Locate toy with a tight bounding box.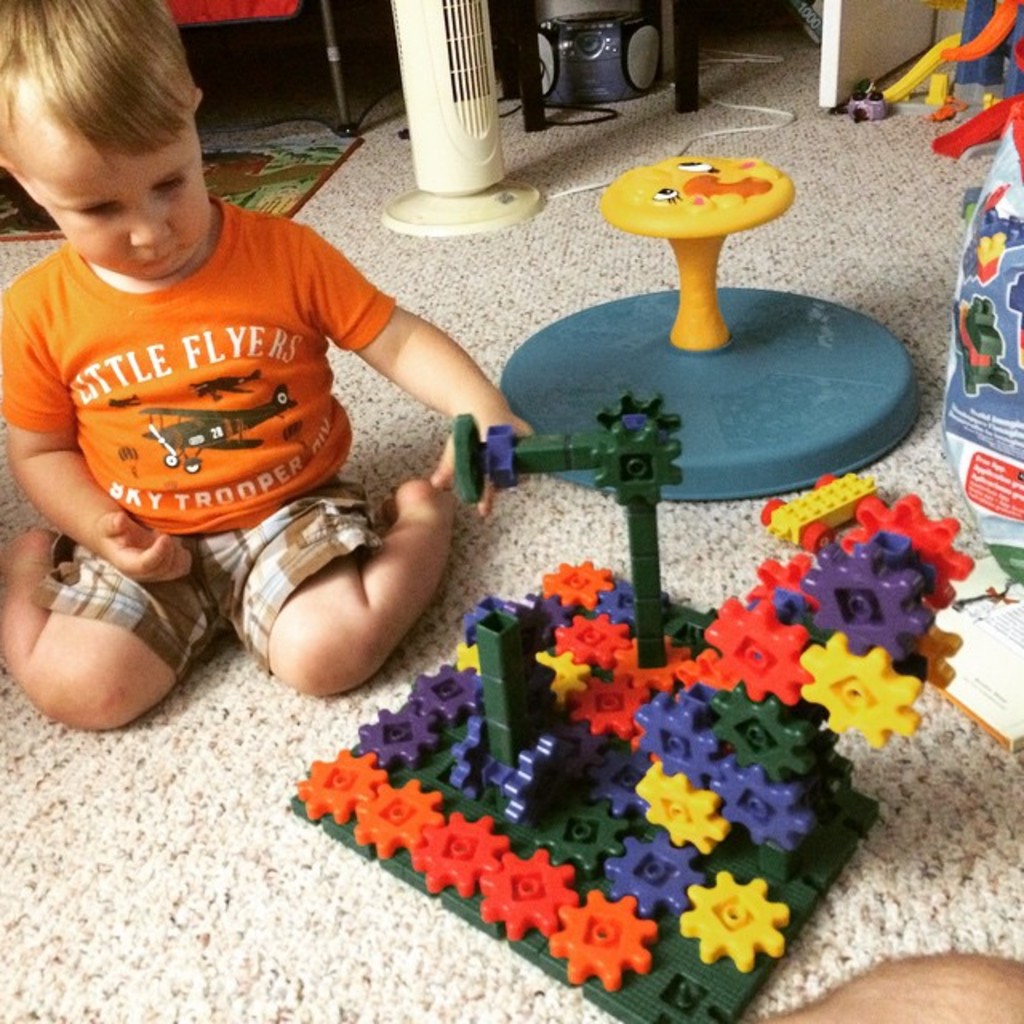
crop(882, 0, 1022, 554).
